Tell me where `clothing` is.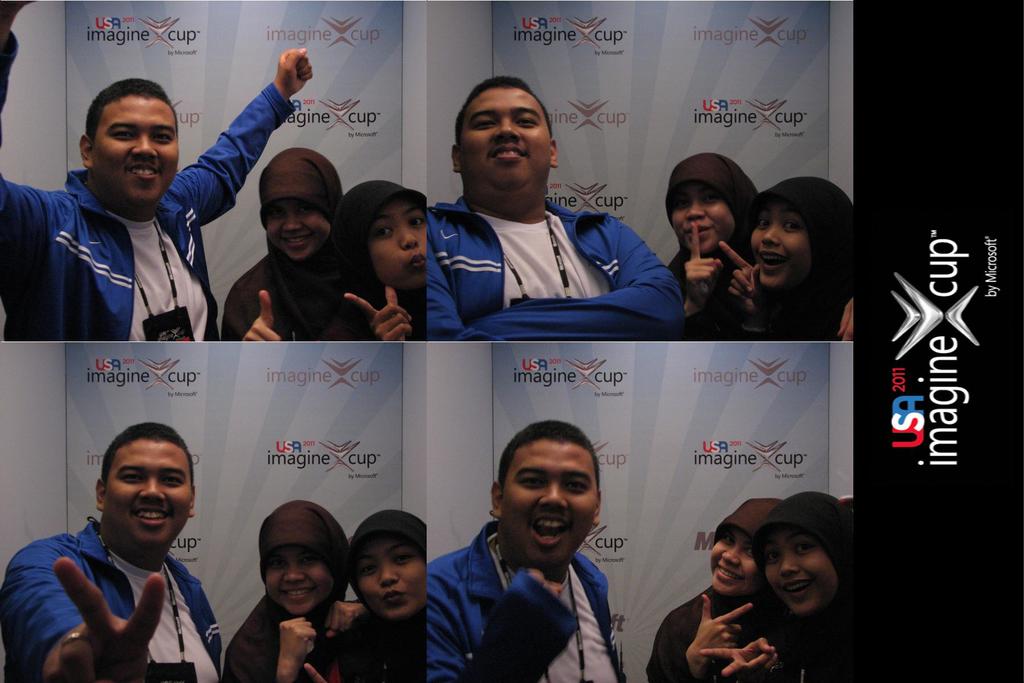
`clothing` is at x1=424, y1=524, x2=629, y2=682.
